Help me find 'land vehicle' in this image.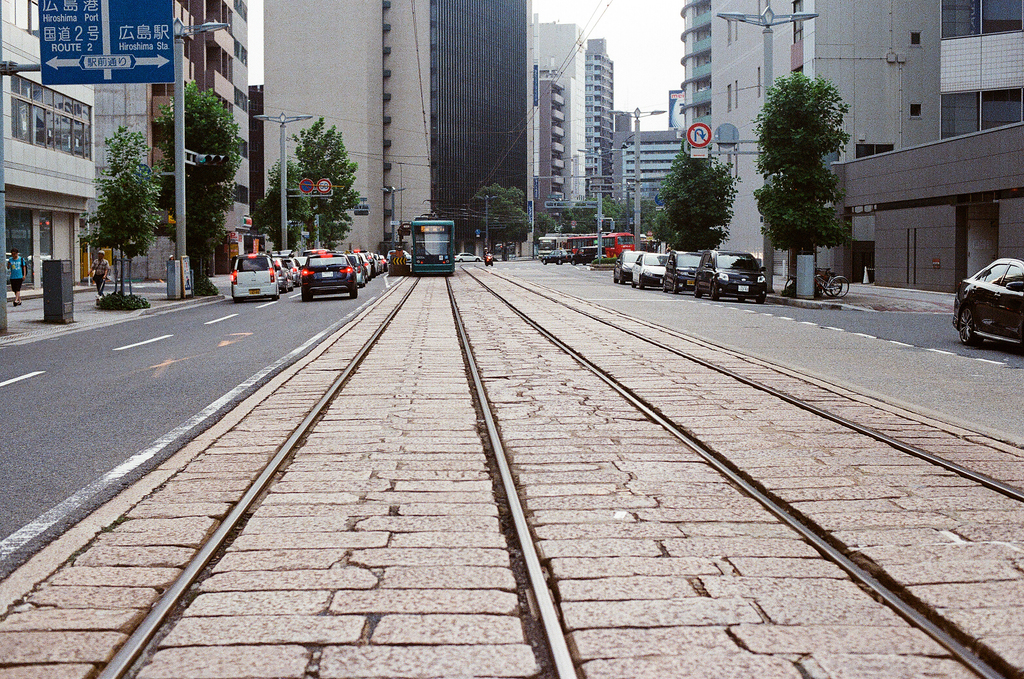
Found it: pyautogui.locateOnScreen(630, 252, 669, 286).
